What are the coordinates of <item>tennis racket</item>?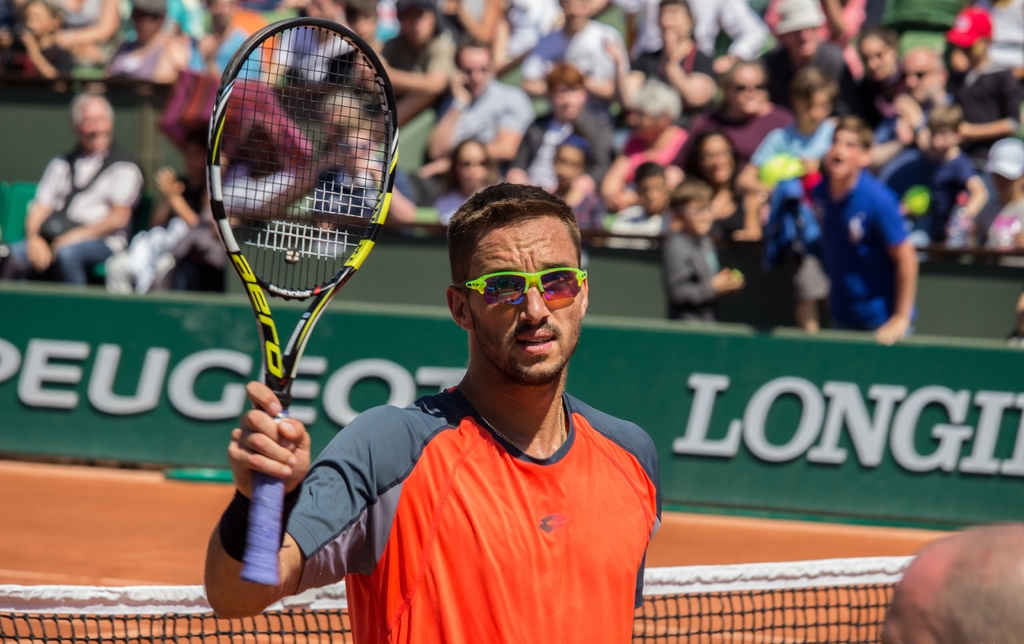
rect(204, 14, 401, 589).
